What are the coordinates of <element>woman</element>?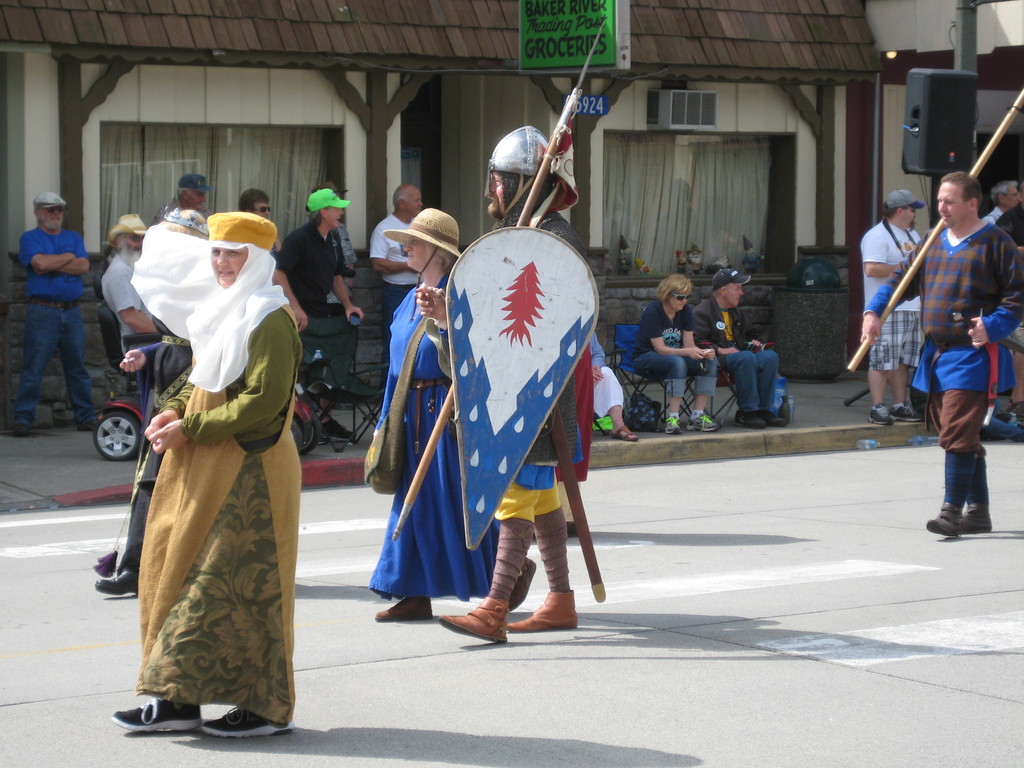
x1=625, y1=274, x2=722, y2=438.
